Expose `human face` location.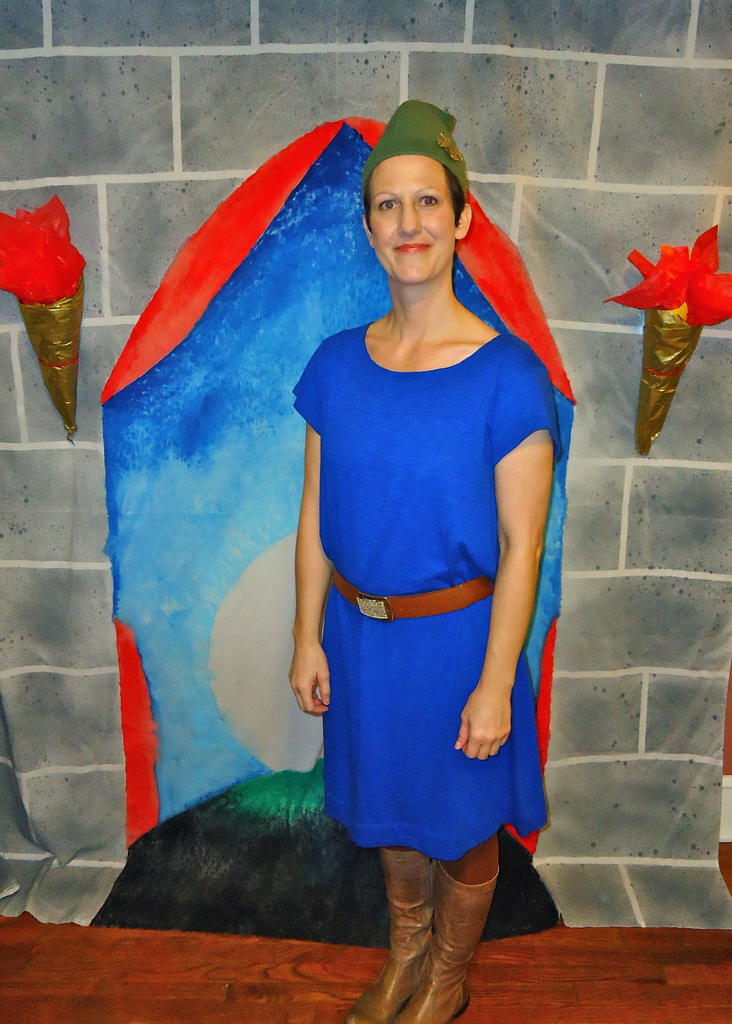
Exposed at (370, 154, 454, 284).
